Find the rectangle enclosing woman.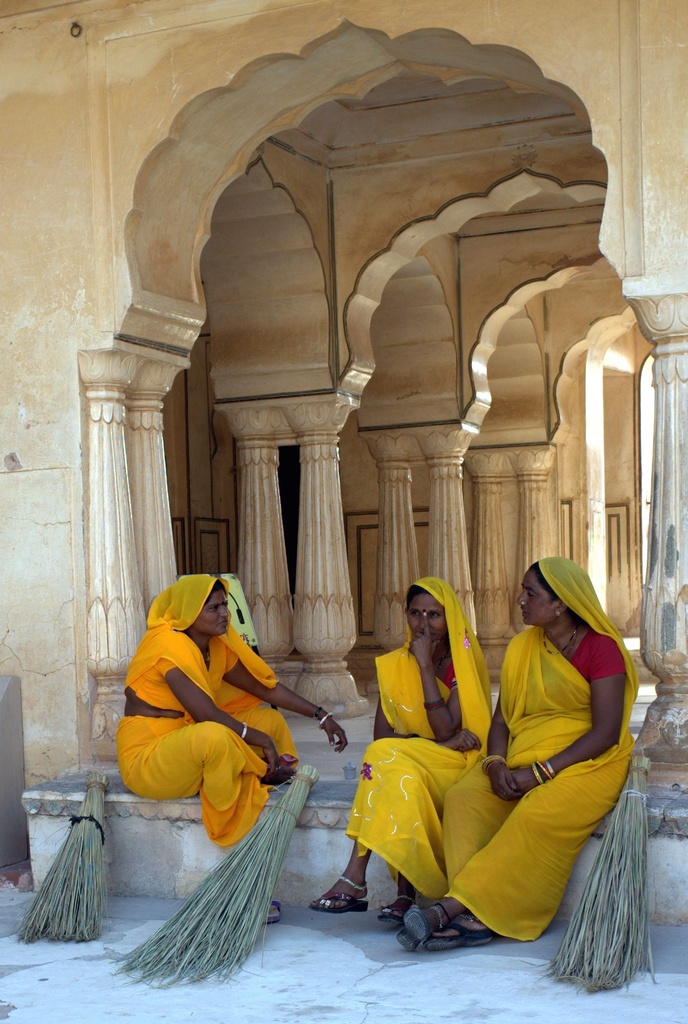
[x1=114, y1=574, x2=347, y2=845].
